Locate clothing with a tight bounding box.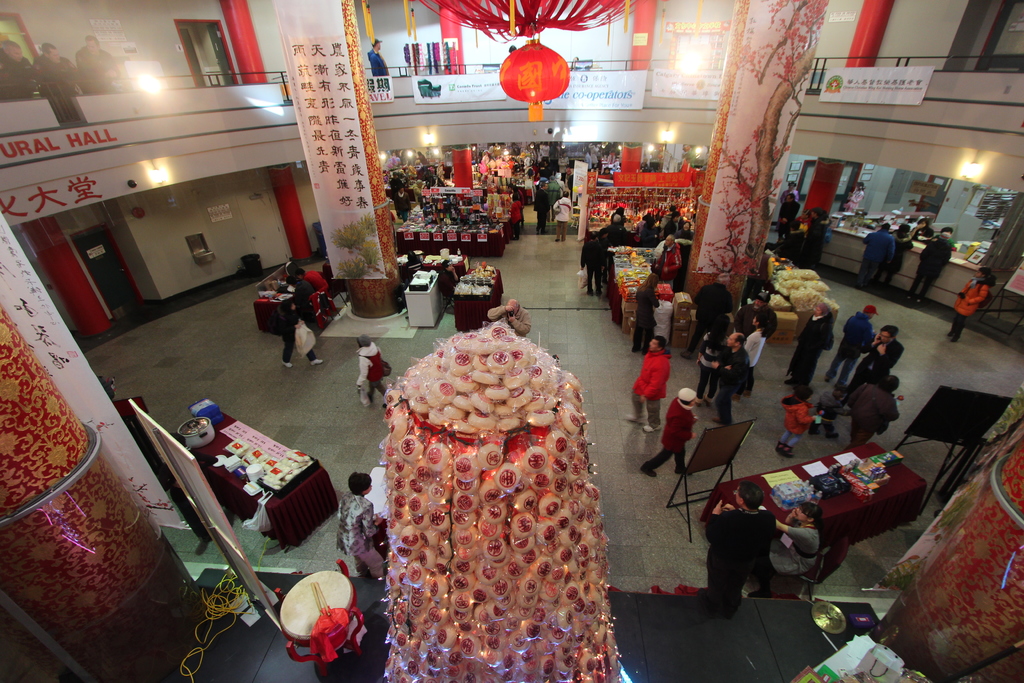
[left=488, top=305, right=529, bottom=338].
